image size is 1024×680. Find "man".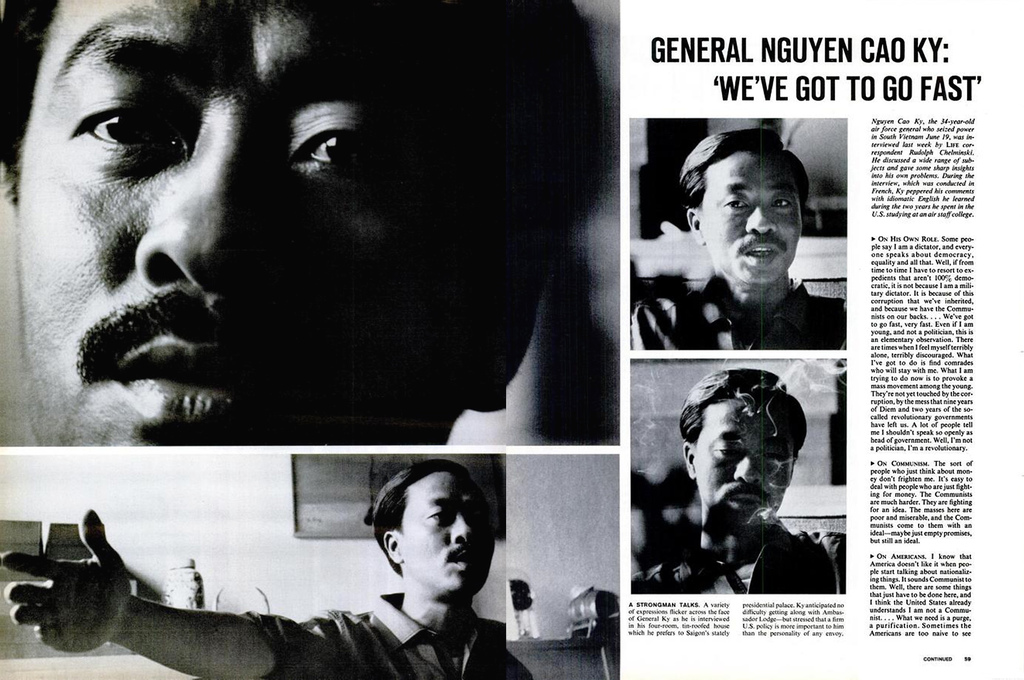
0,458,536,679.
